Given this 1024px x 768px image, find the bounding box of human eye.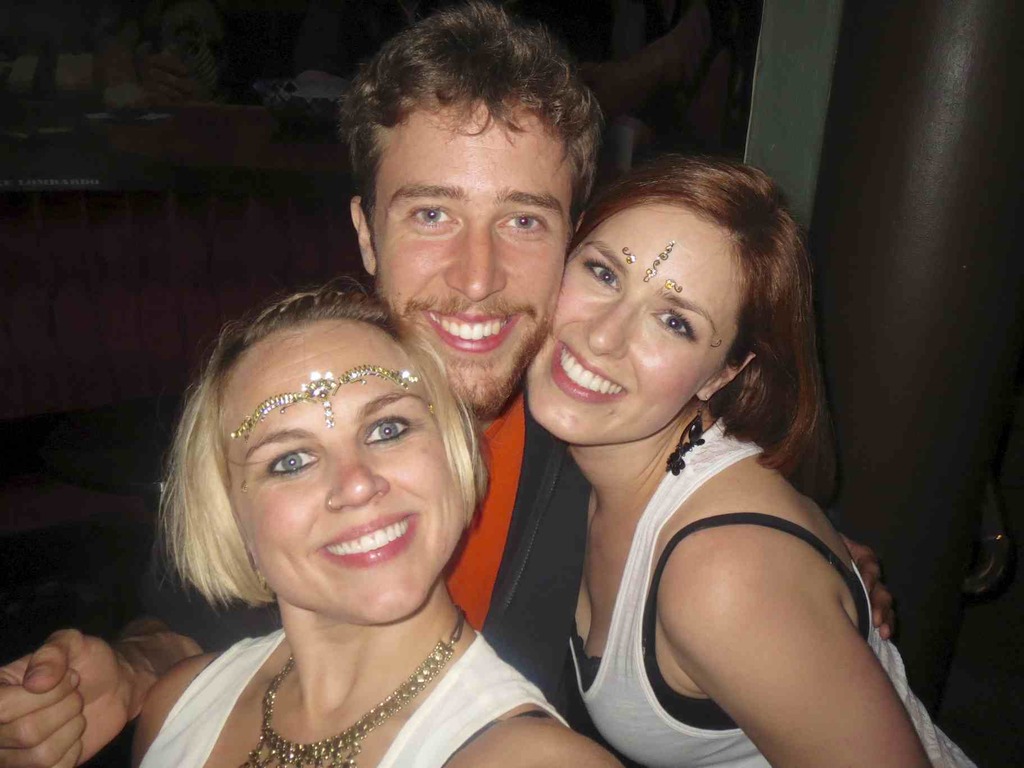
pyautogui.locateOnScreen(262, 447, 324, 479).
